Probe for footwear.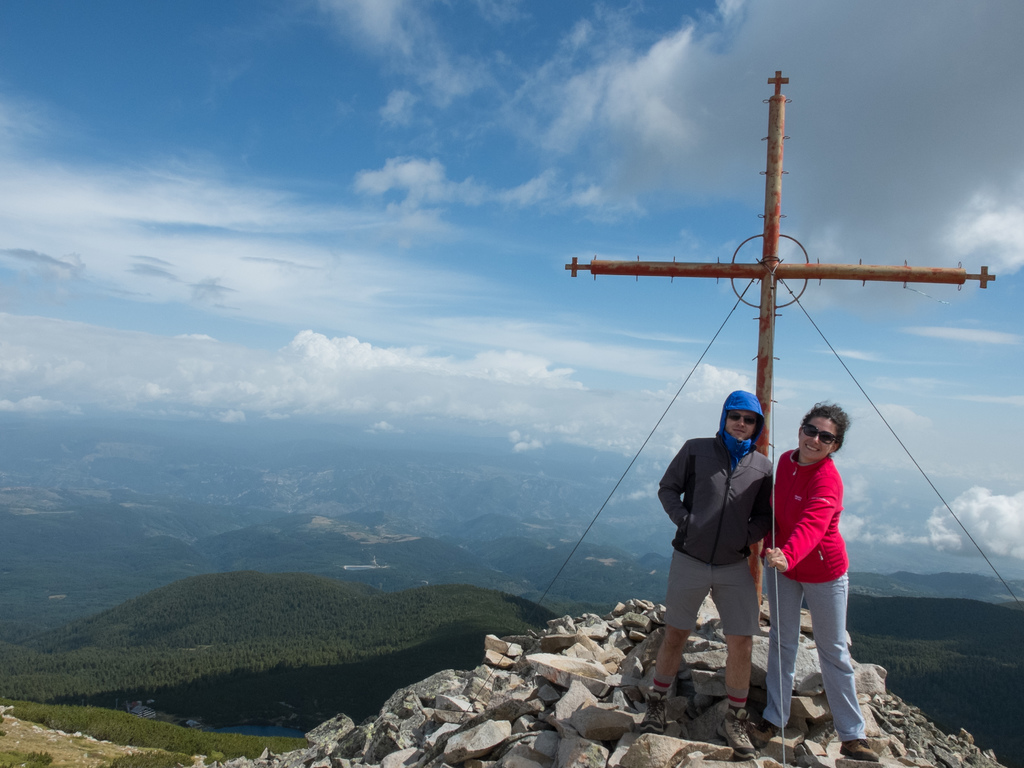
Probe result: [751,719,779,751].
